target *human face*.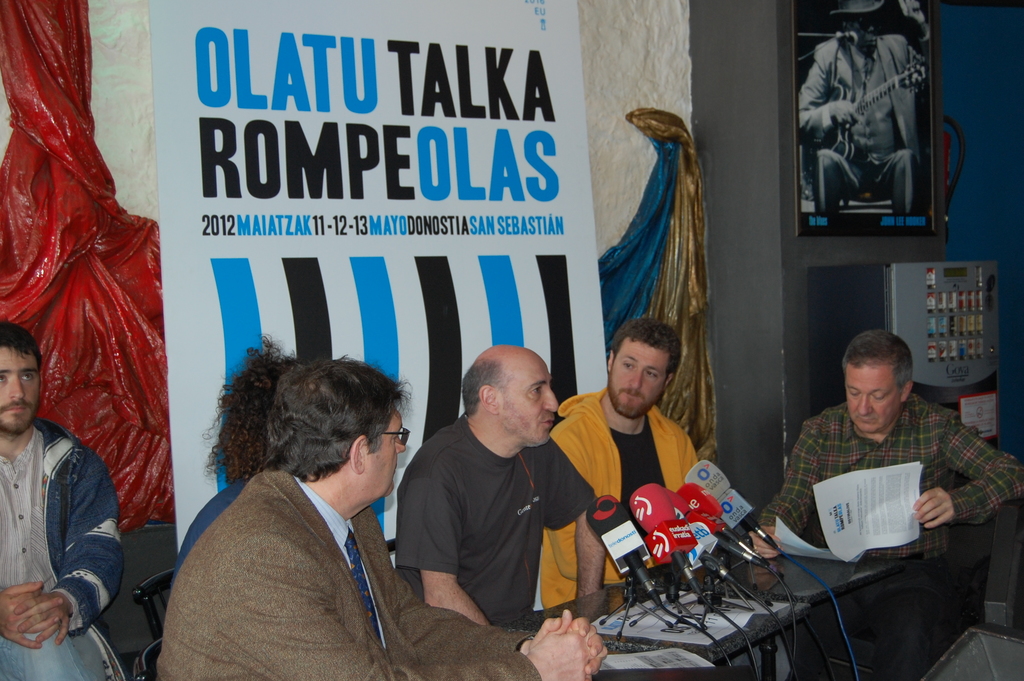
Target region: bbox(491, 359, 556, 446).
